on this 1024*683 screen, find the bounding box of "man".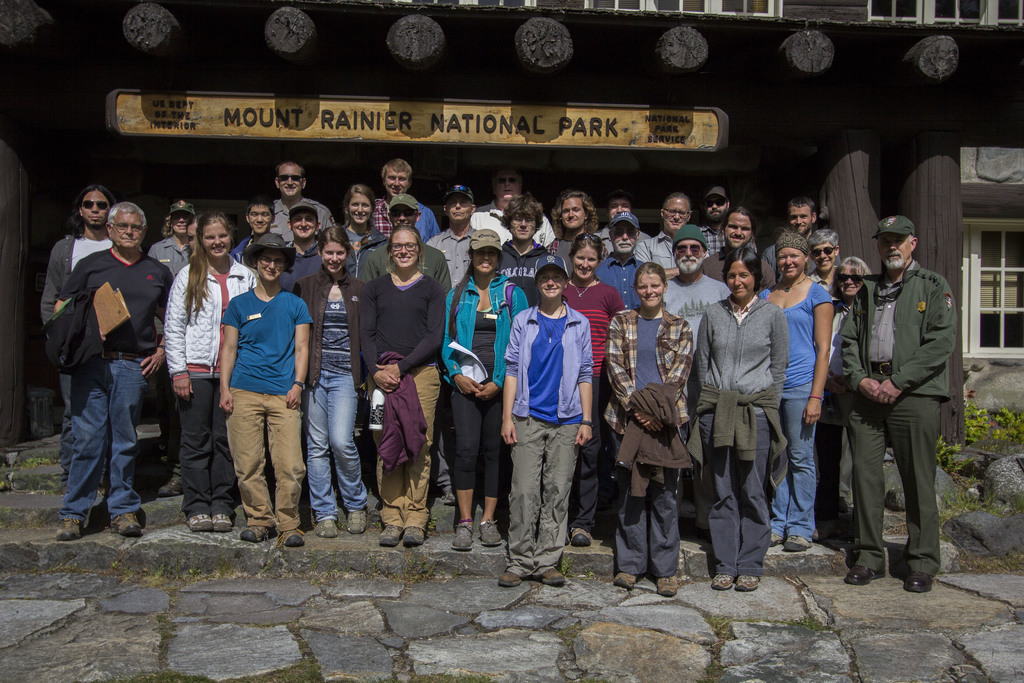
Bounding box: x1=827 y1=209 x2=956 y2=596.
